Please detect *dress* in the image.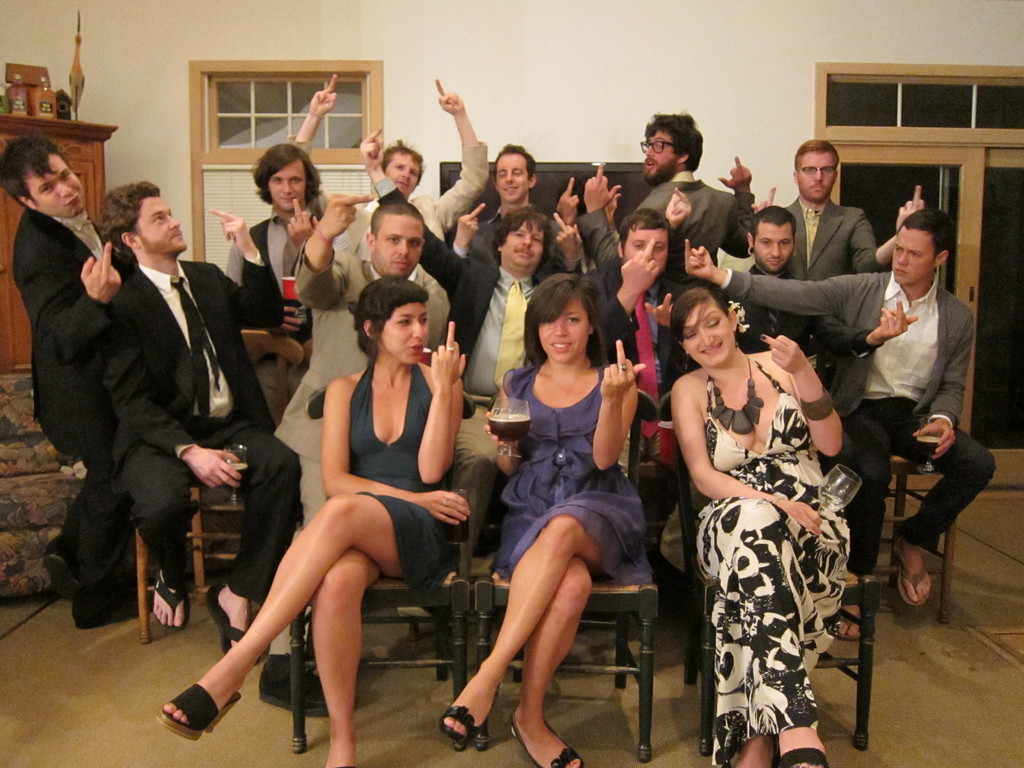
[x1=700, y1=348, x2=855, y2=767].
